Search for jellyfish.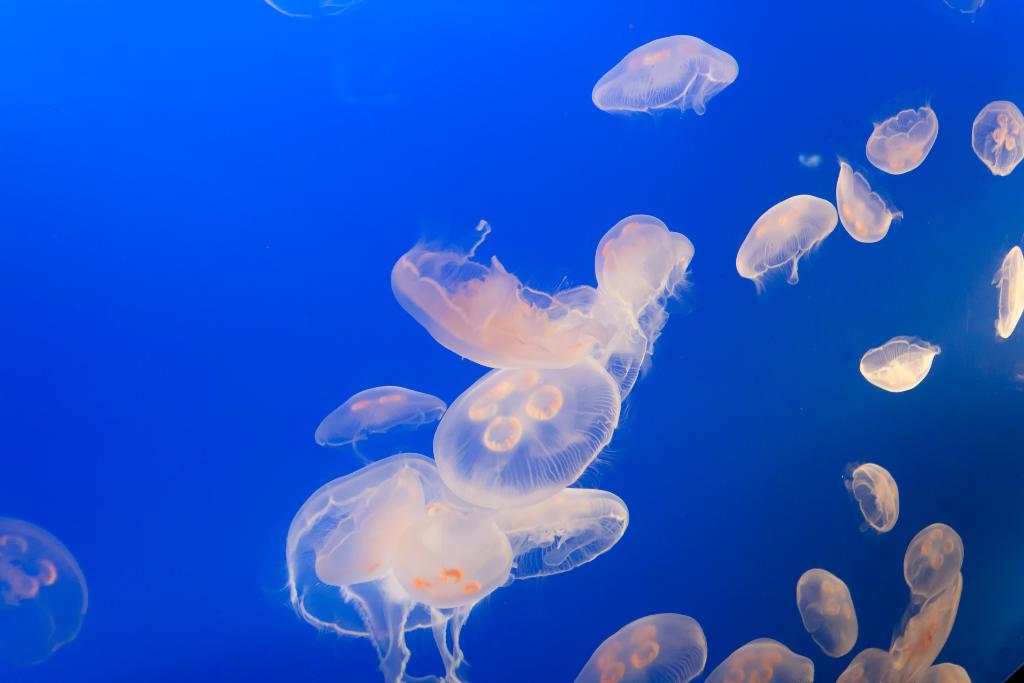
Found at detection(792, 563, 858, 656).
